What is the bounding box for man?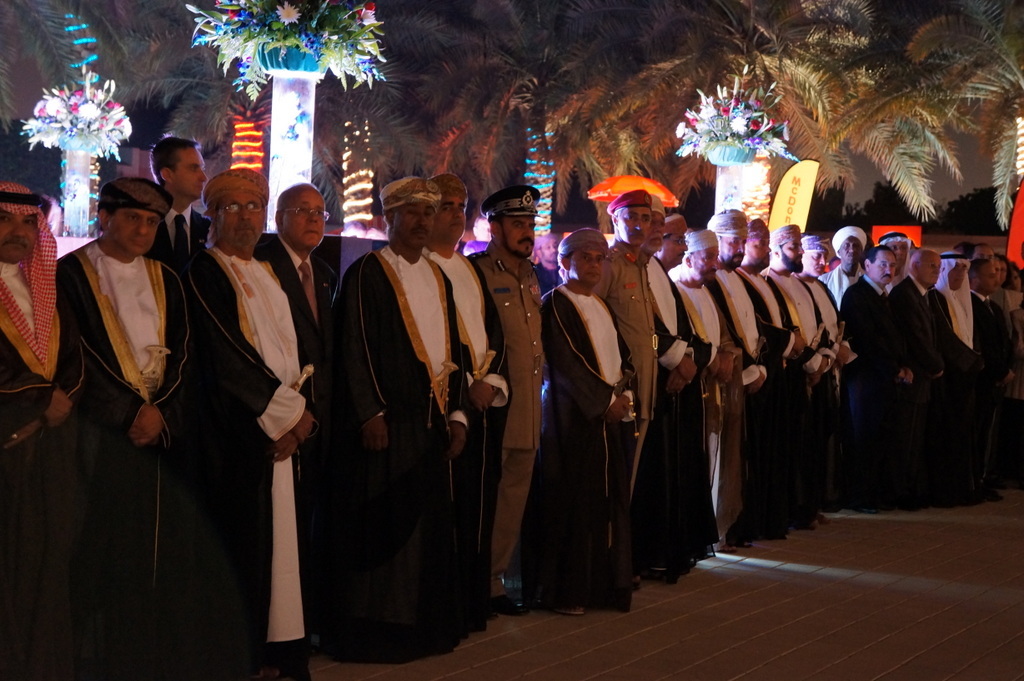
{"left": 933, "top": 238, "right": 999, "bottom": 503}.
